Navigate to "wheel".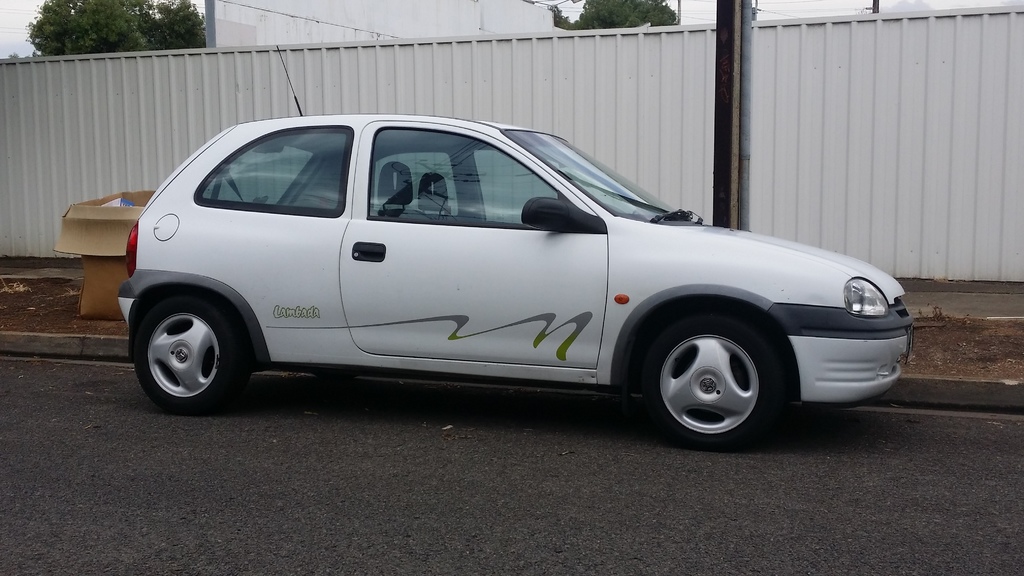
Navigation target: bbox=(635, 306, 797, 433).
